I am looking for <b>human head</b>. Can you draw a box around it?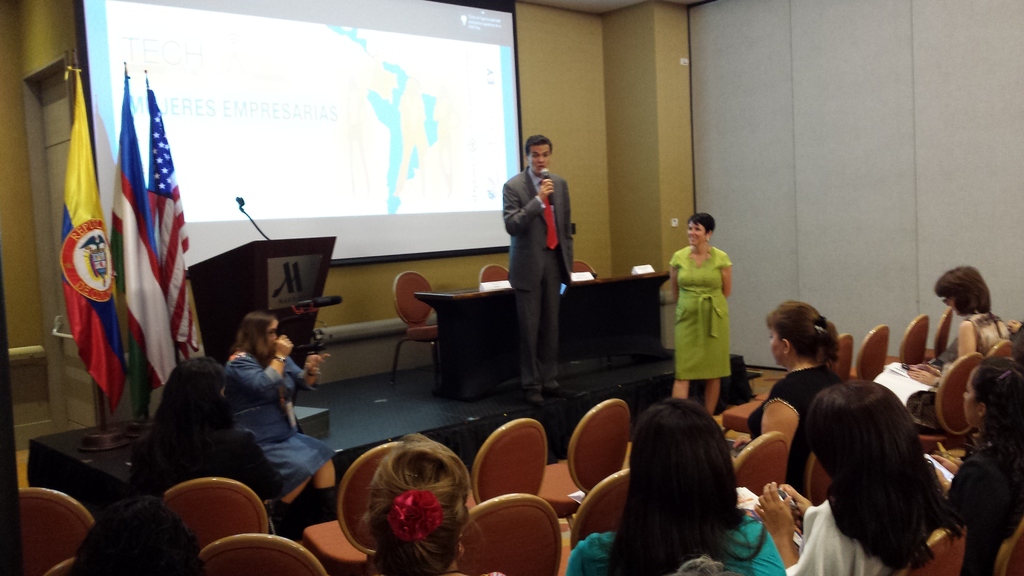
Sure, the bounding box is <bbox>614, 399, 746, 550</bbox>.
